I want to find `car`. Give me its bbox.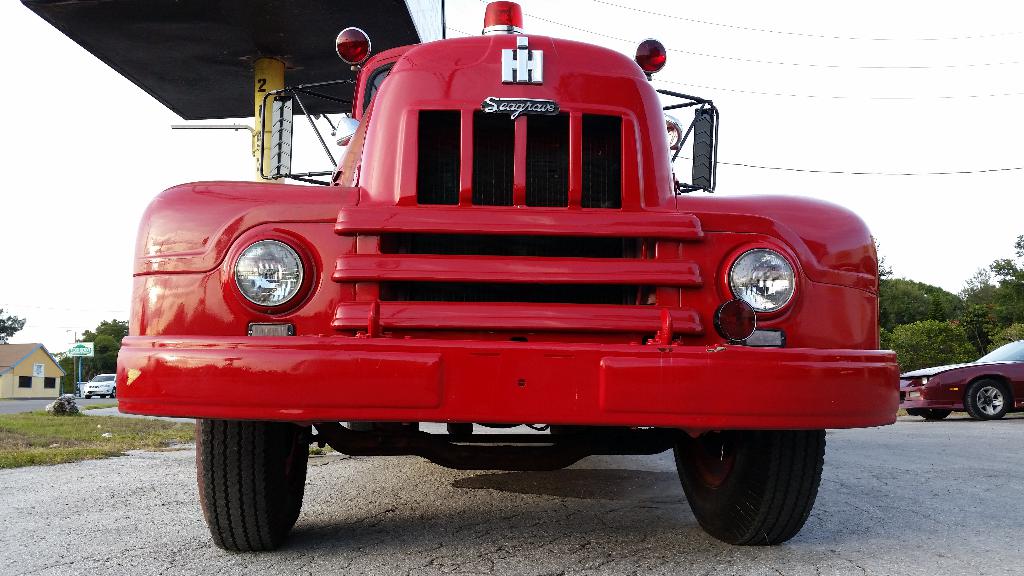
(x1=115, y1=1, x2=895, y2=554).
